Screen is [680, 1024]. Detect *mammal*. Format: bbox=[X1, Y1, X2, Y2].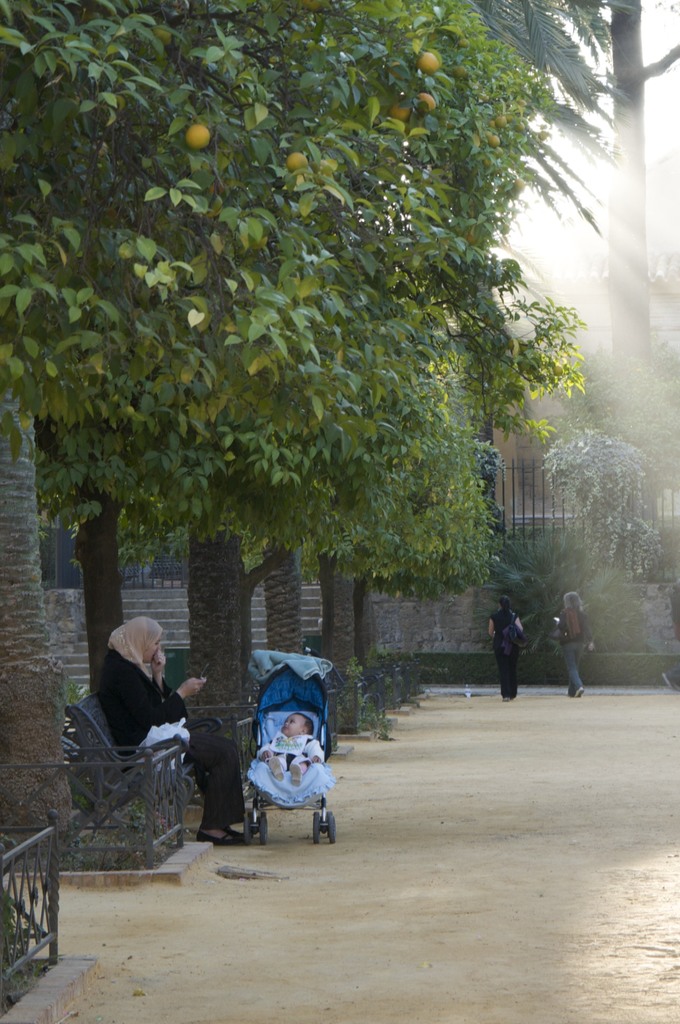
bbox=[490, 595, 520, 703].
